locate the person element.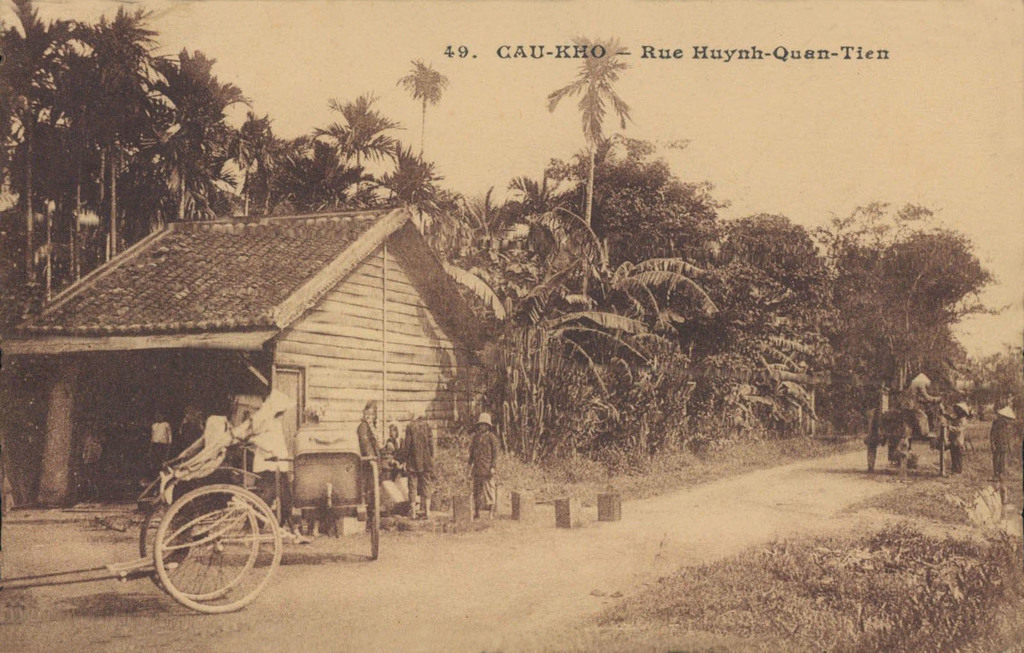
Element bbox: <bbox>899, 372, 938, 445</bbox>.
